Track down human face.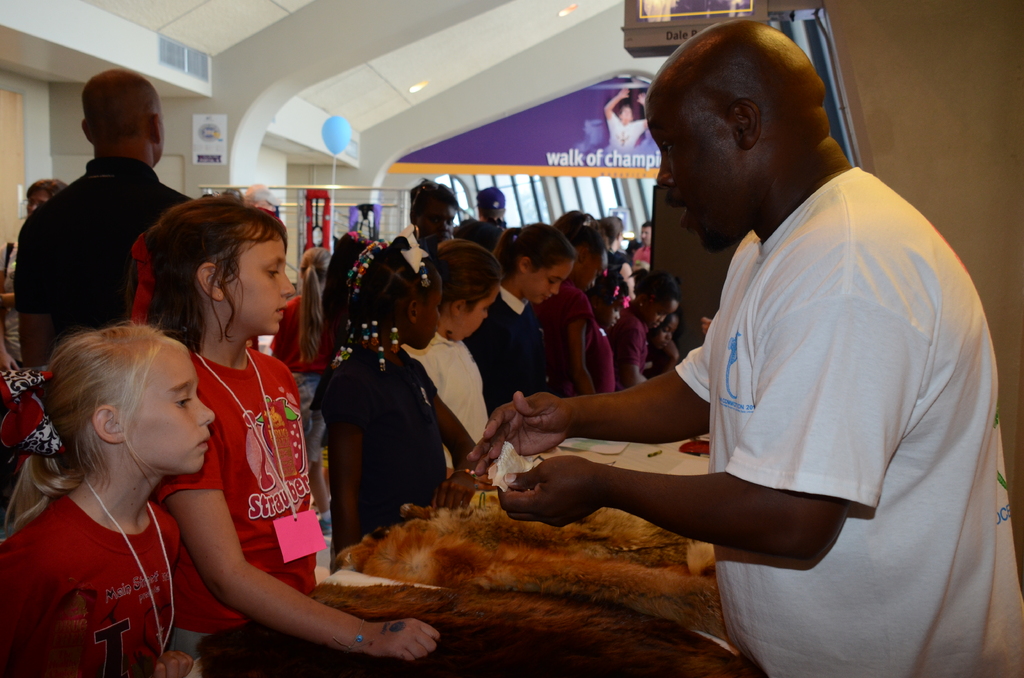
Tracked to 420, 189, 460, 248.
